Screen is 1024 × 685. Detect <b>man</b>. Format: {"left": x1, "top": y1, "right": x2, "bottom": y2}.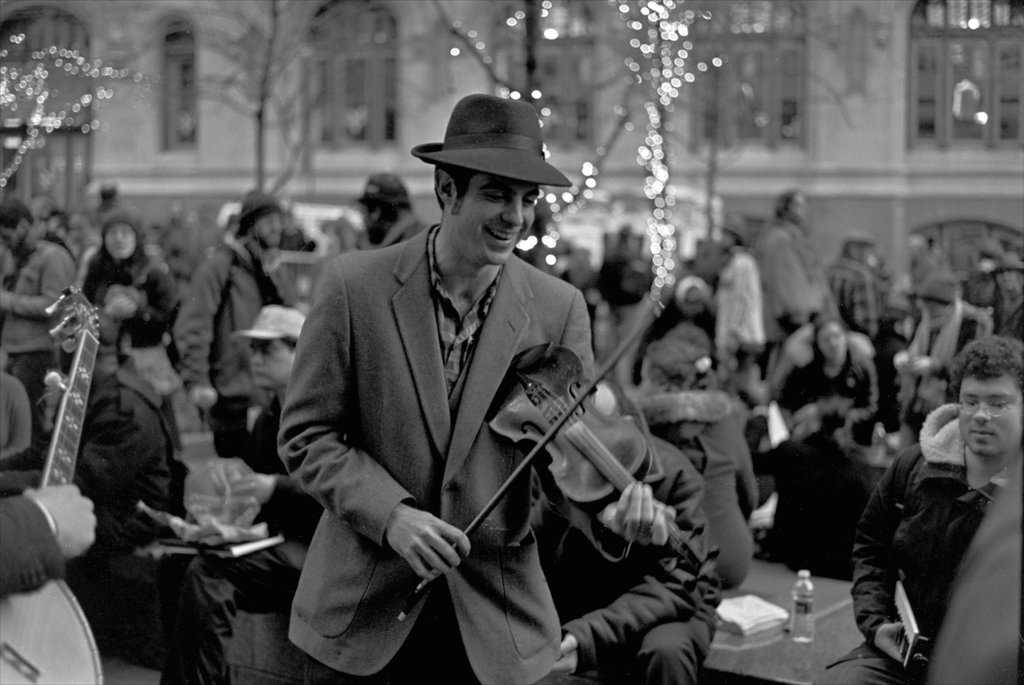
{"left": 158, "top": 302, "right": 314, "bottom": 684}.
